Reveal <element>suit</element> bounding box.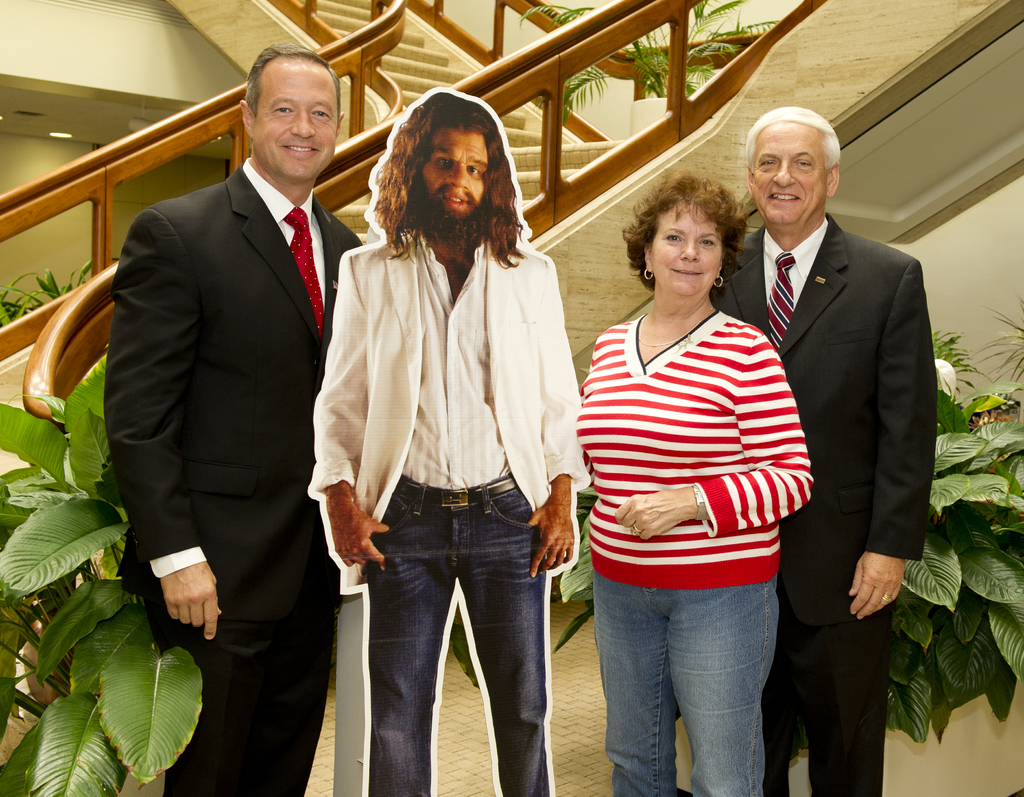
Revealed: 99 33 365 759.
